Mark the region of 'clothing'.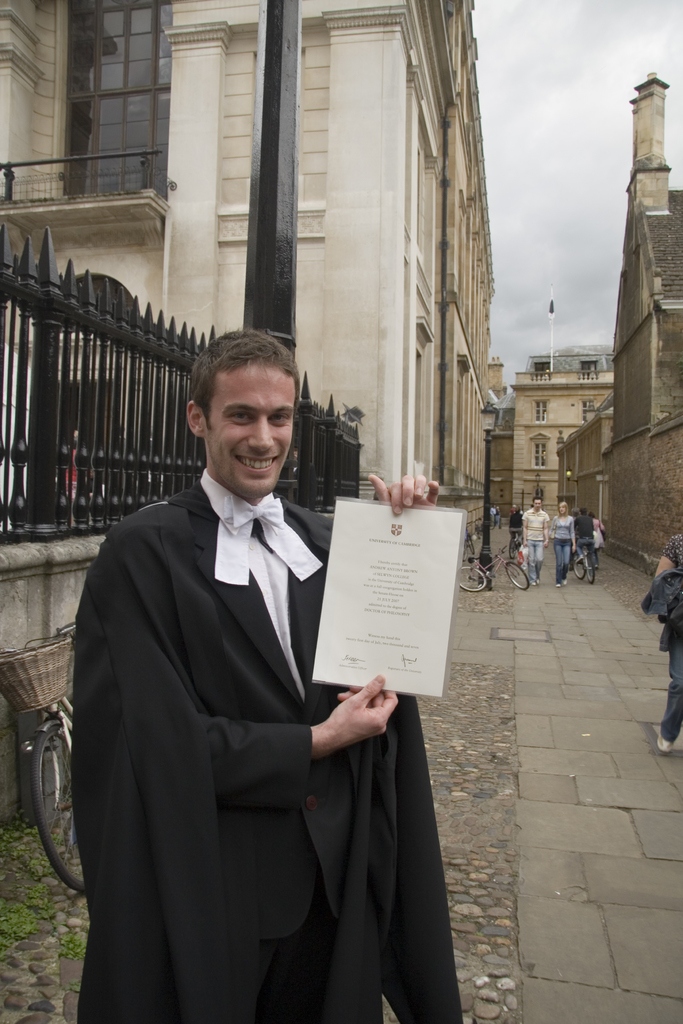
Region: bbox=[526, 507, 554, 579].
